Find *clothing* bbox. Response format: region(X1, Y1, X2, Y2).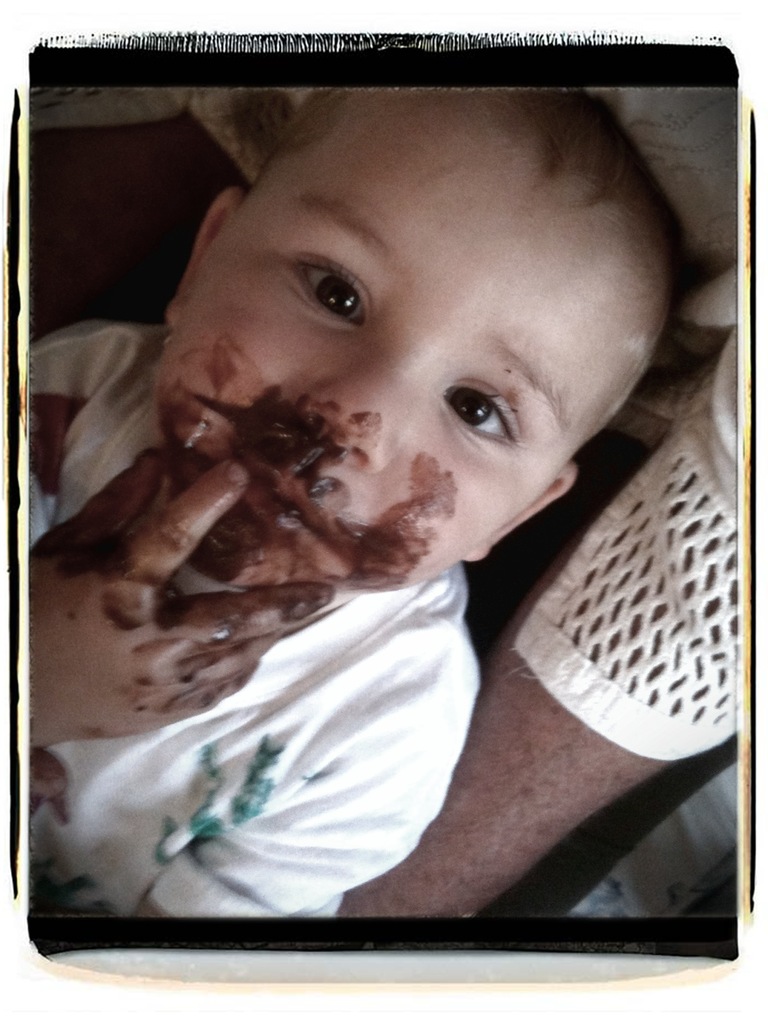
region(507, 326, 738, 760).
